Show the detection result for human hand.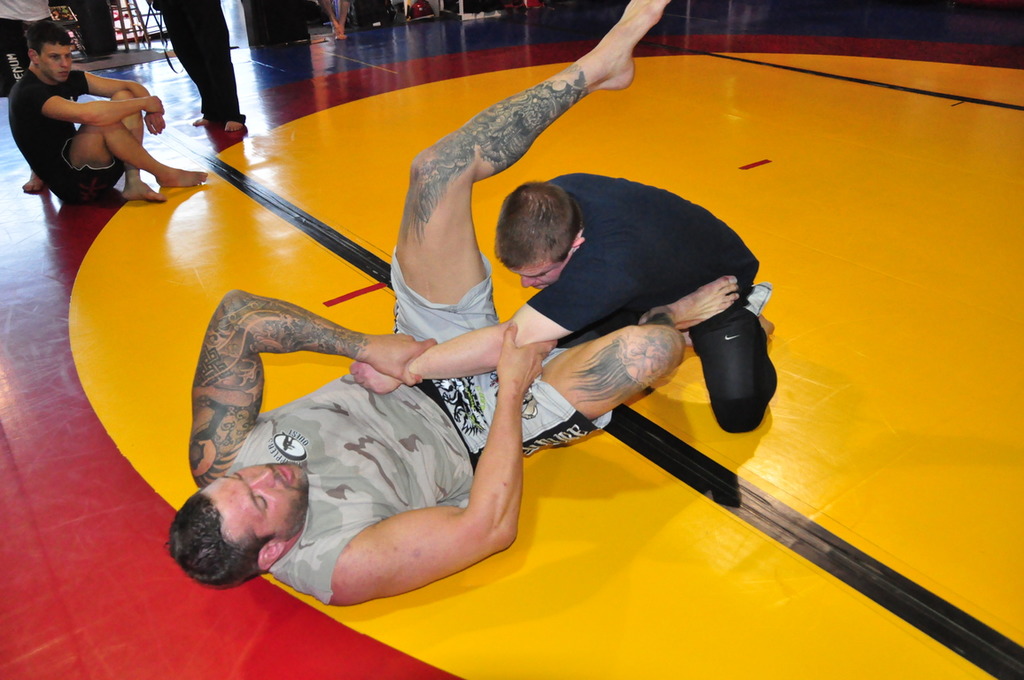
<region>493, 319, 561, 391</region>.
